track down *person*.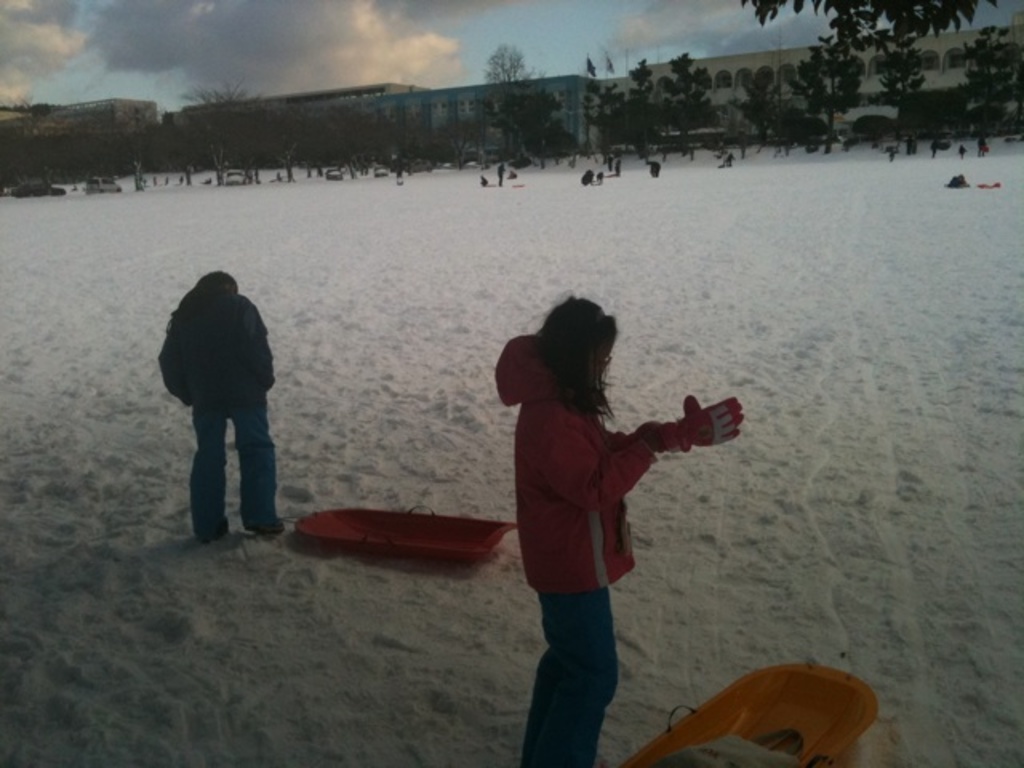
Tracked to region(162, 238, 282, 546).
